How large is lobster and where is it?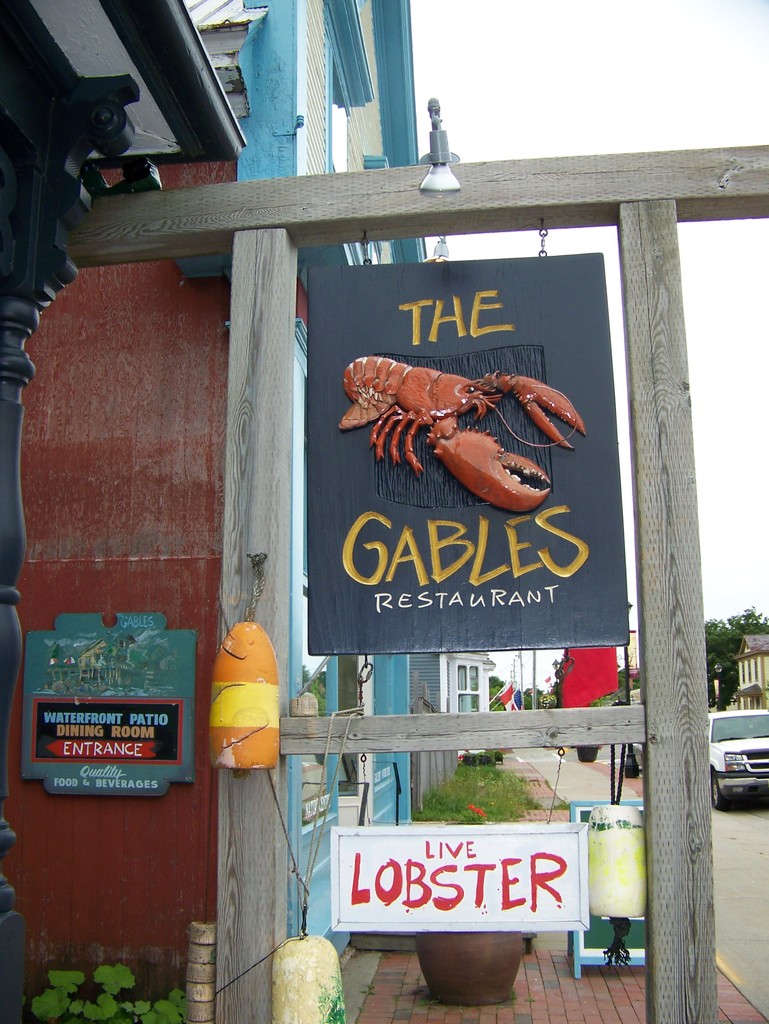
Bounding box: x1=349, y1=337, x2=585, y2=515.
